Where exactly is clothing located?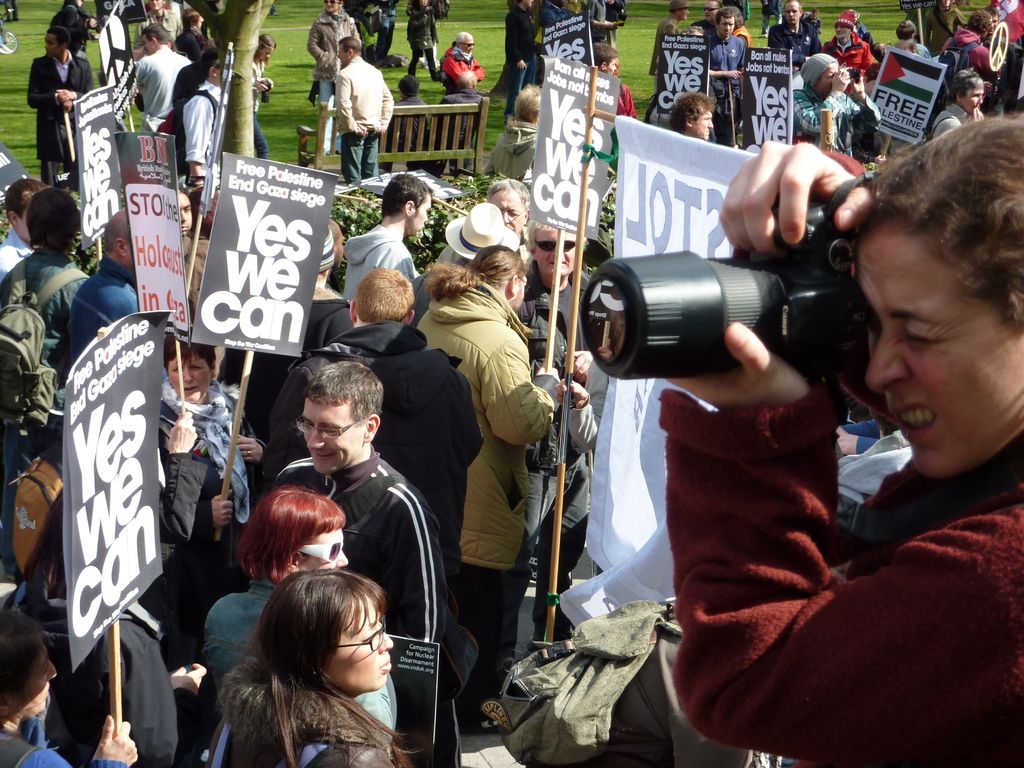
Its bounding box is (left=78, top=46, right=92, bottom=62).
